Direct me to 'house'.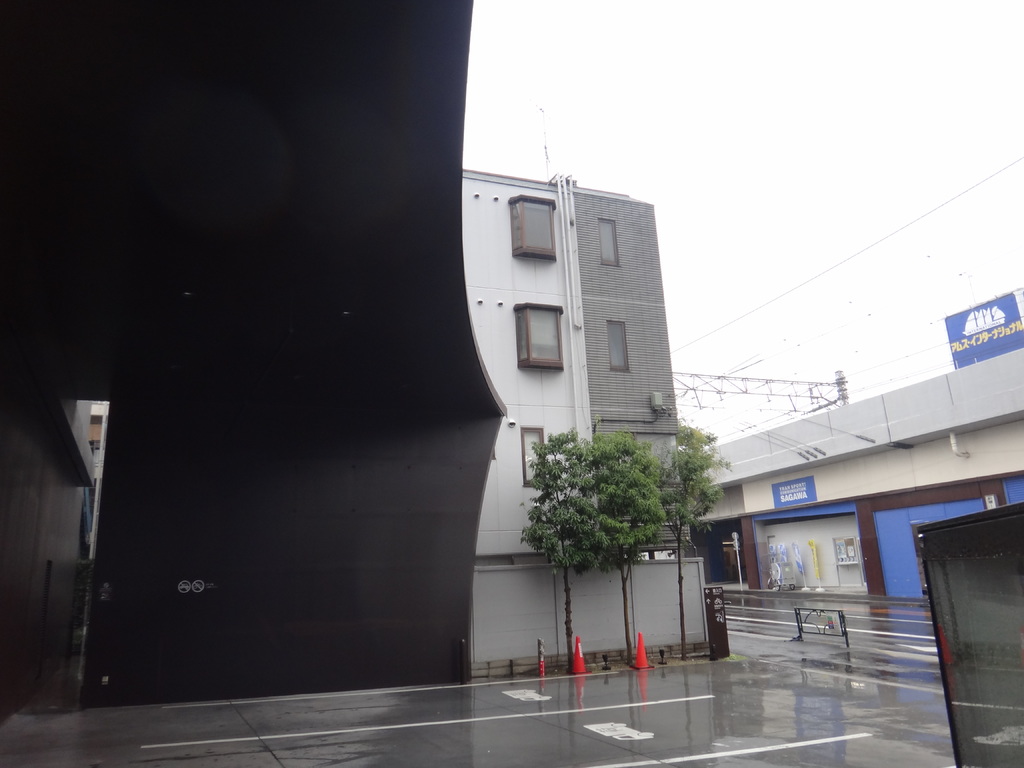
Direction: (0, 2, 710, 767).
